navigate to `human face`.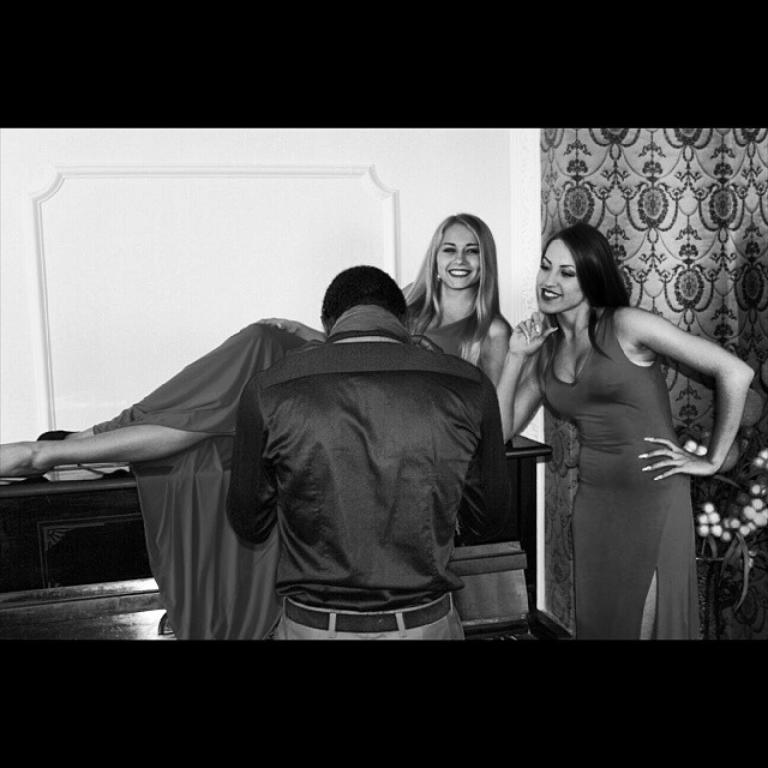
Navigation target: 538:239:582:317.
